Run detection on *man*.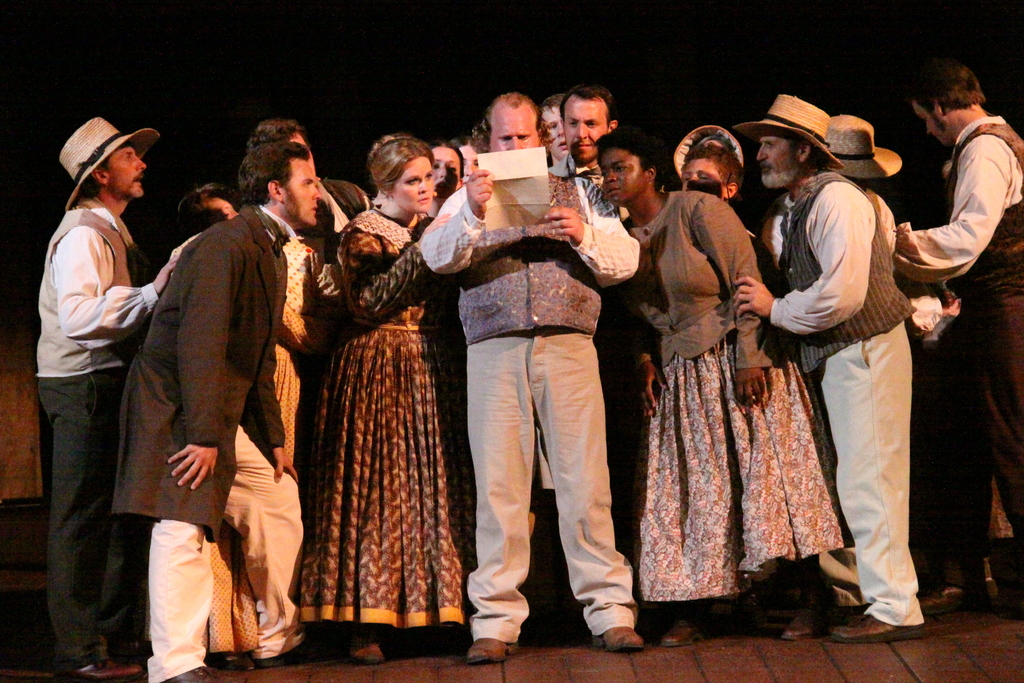
Result: l=240, t=118, r=373, b=352.
